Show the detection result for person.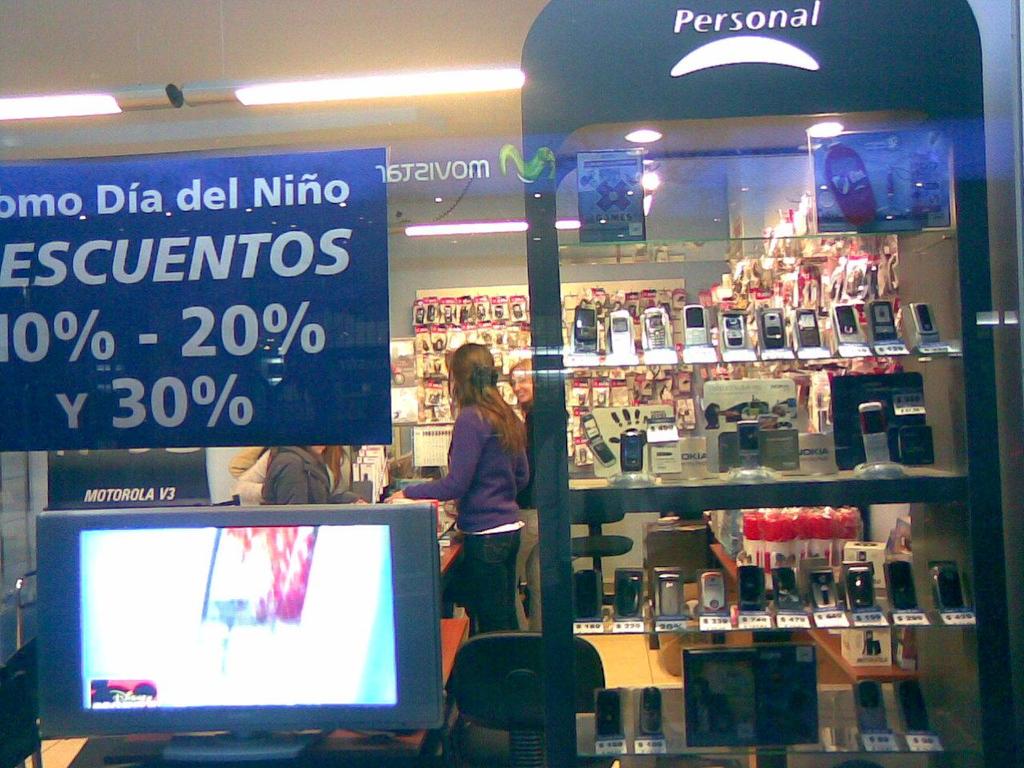
detection(430, 332, 542, 702).
